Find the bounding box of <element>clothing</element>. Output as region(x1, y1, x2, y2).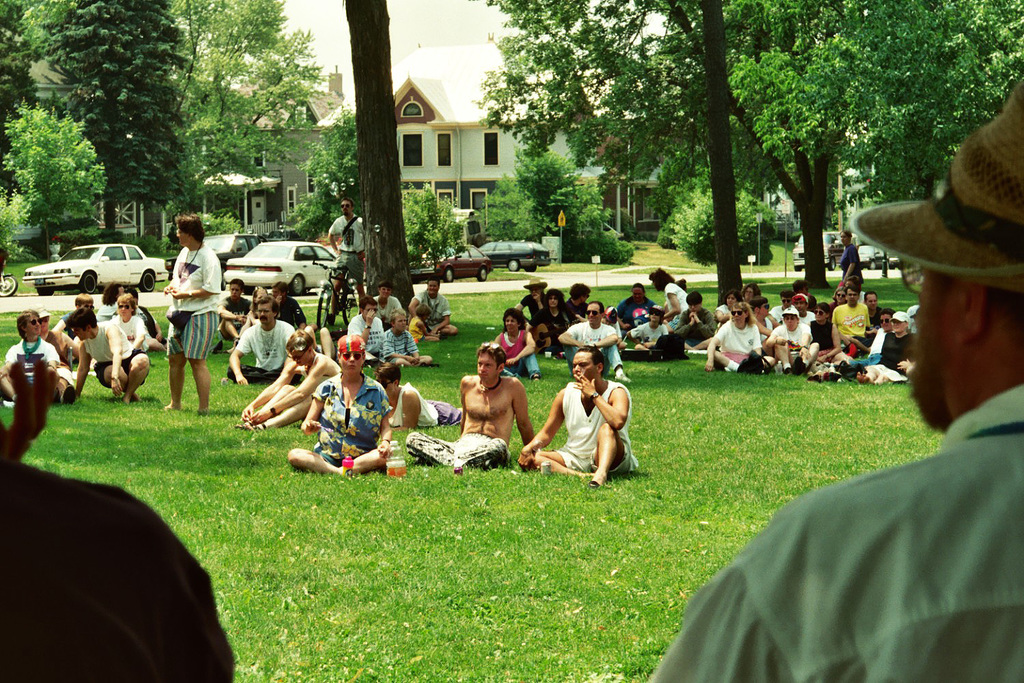
region(567, 323, 623, 381).
